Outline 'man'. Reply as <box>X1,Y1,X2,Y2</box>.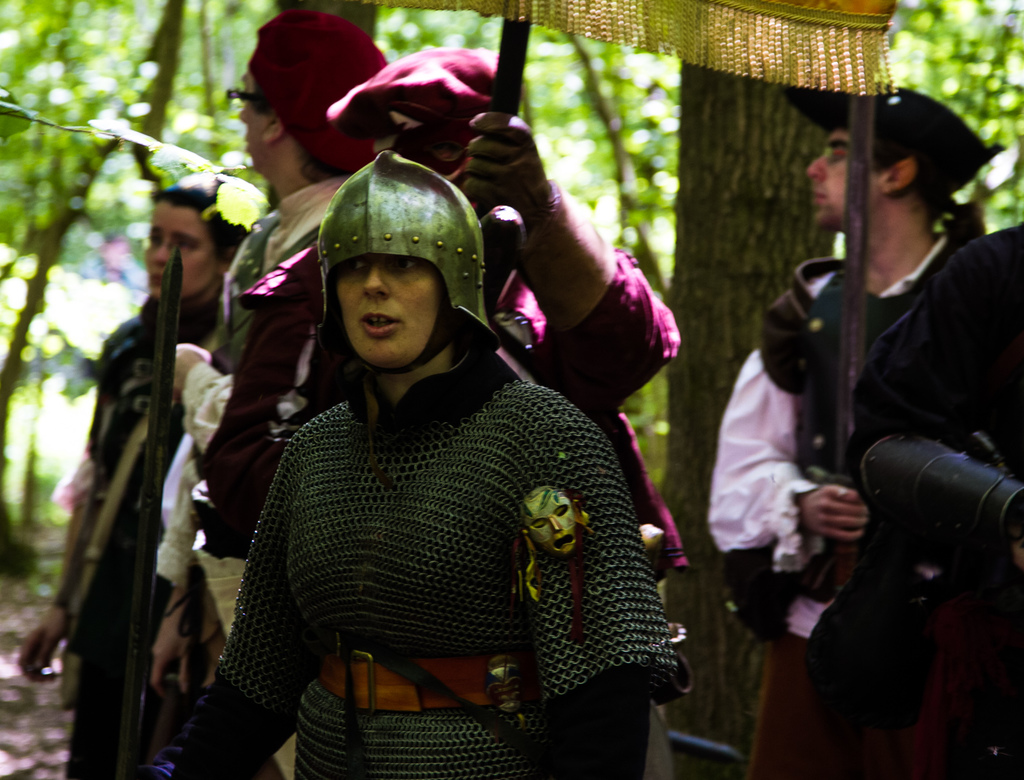
<box>157,13,391,759</box>.
